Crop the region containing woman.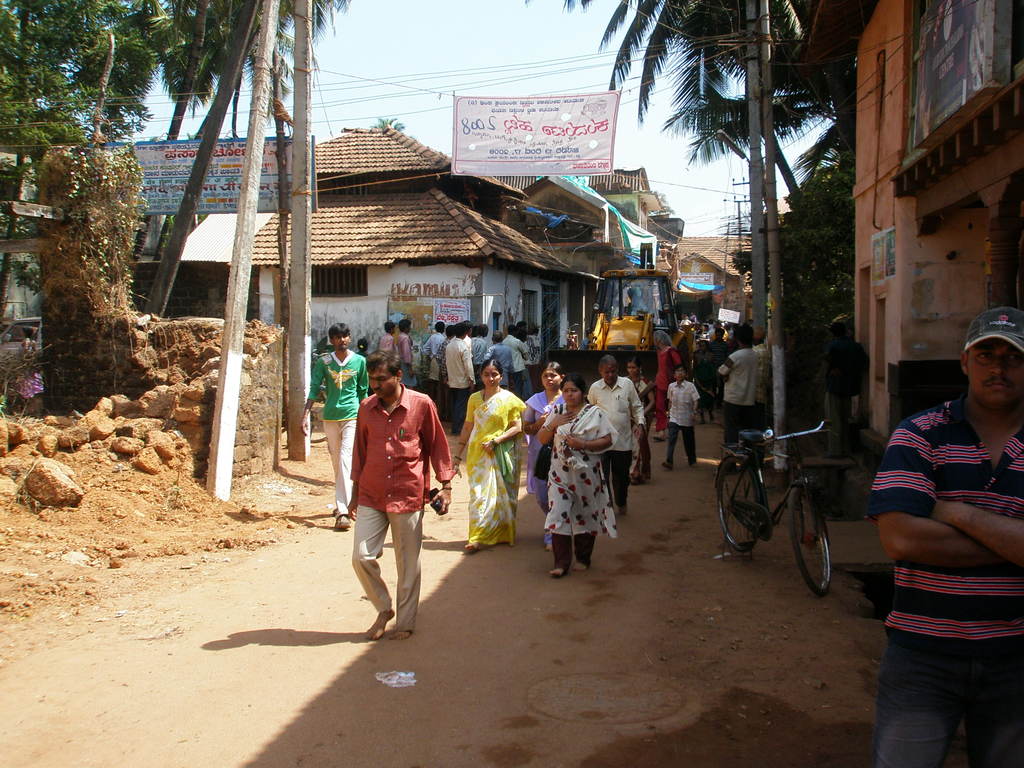
Crop region: pyautogui.locateOnScreen(535, 376, 633, 578).
